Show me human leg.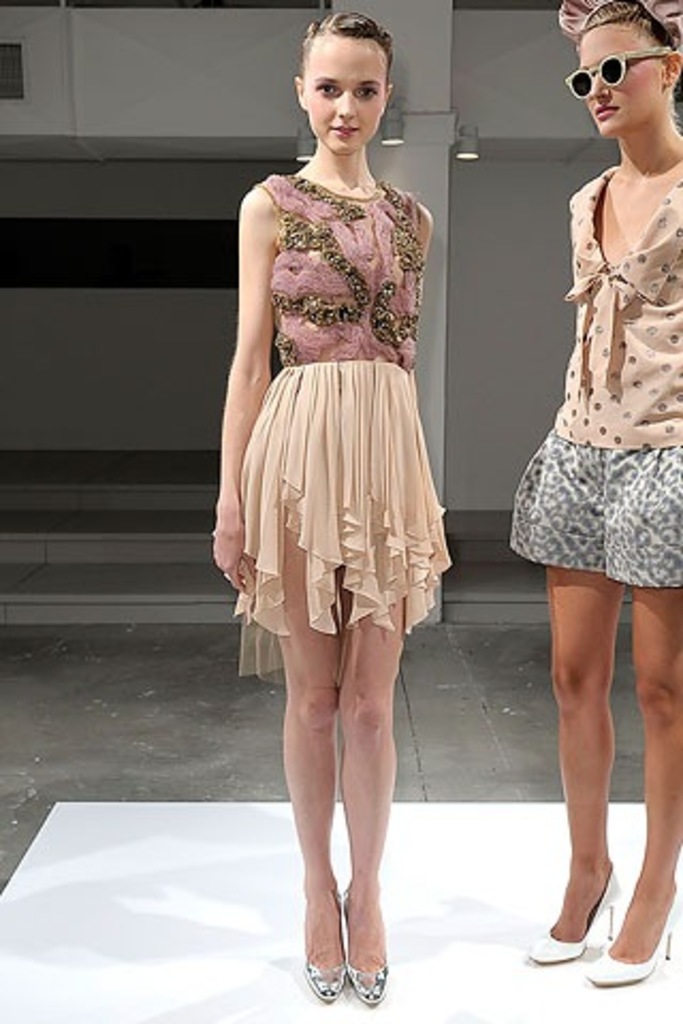
human leg is here: bbox=[602, 585, 681, 990].
